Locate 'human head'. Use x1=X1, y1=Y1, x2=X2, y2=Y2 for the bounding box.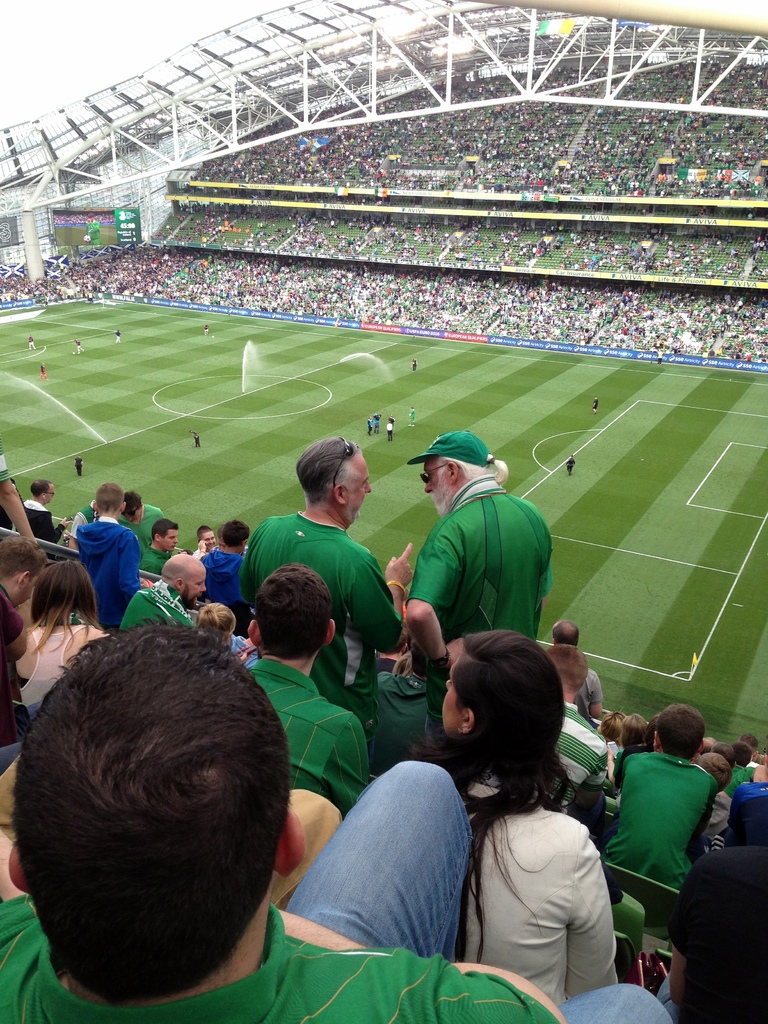
x1=299, y1=436, x2=372, y2=522.
